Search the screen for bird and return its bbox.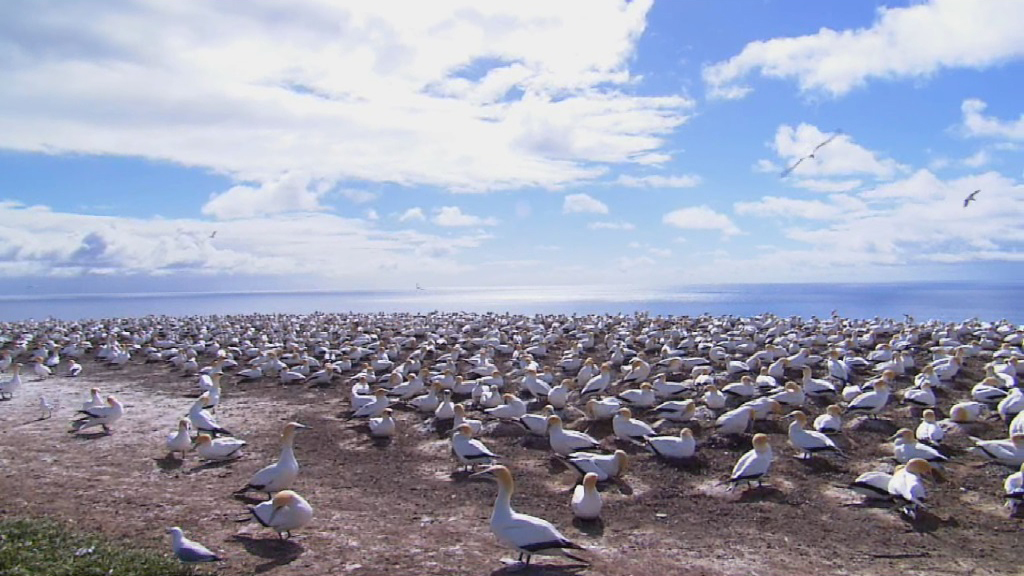
Found: Rect(367, 408, 395, 442).
